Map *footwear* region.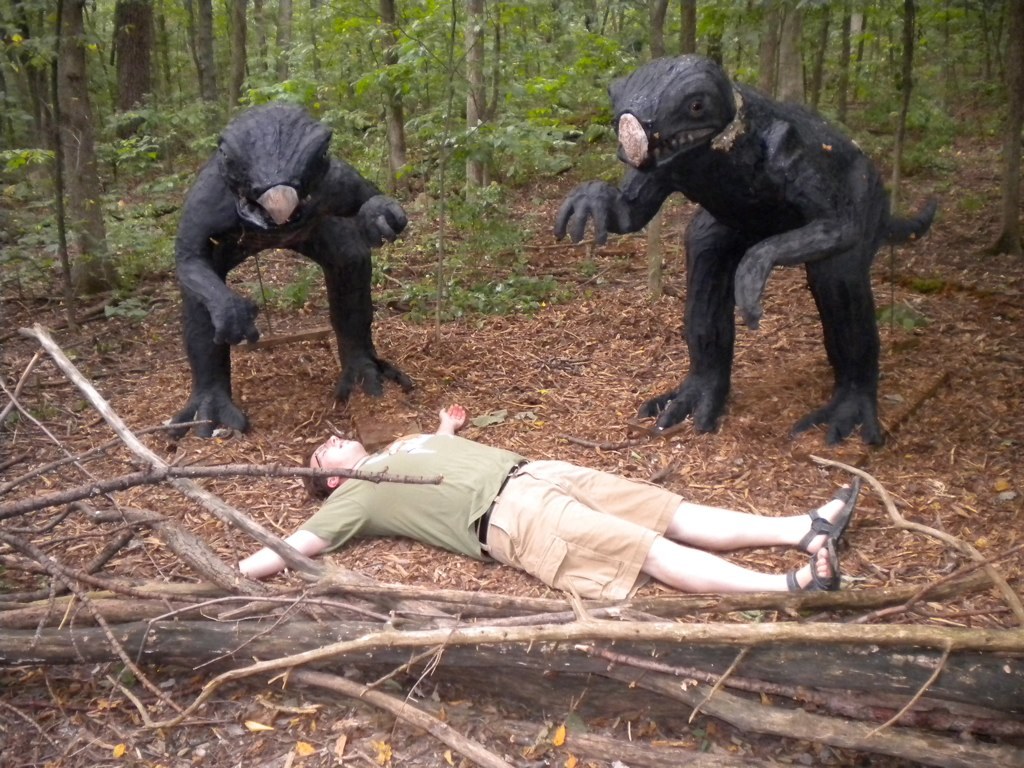
Mapped to 800, 476, 859, 551.
